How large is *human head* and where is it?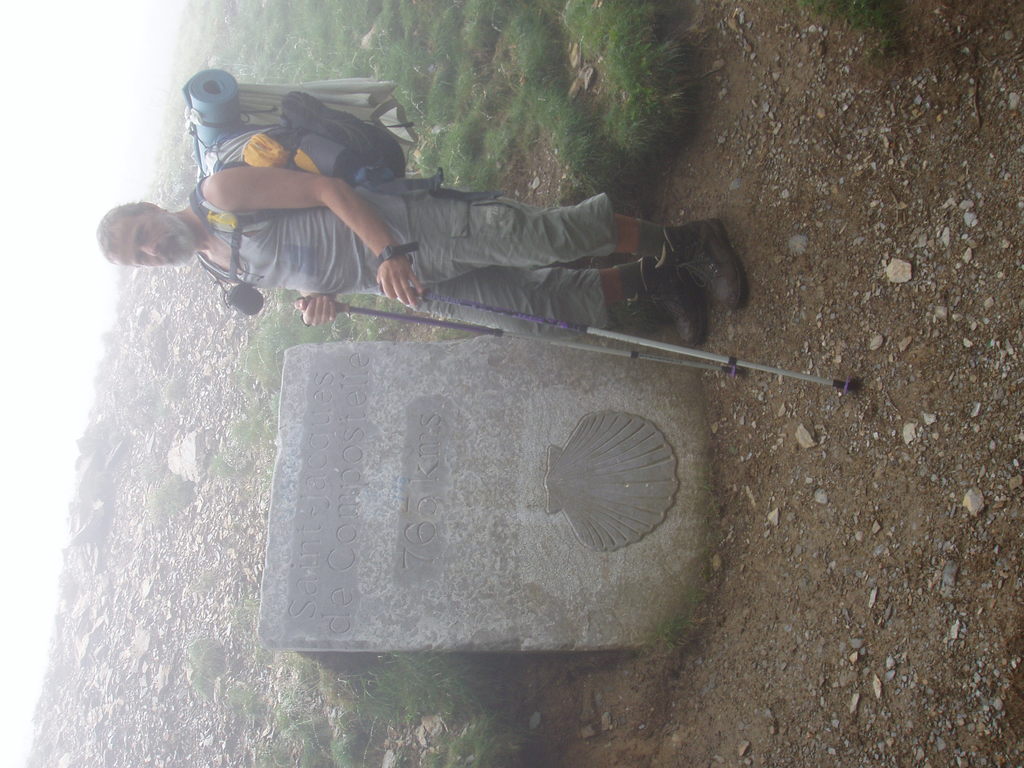
Bounding box: rect(100, 193, 202, 262).
